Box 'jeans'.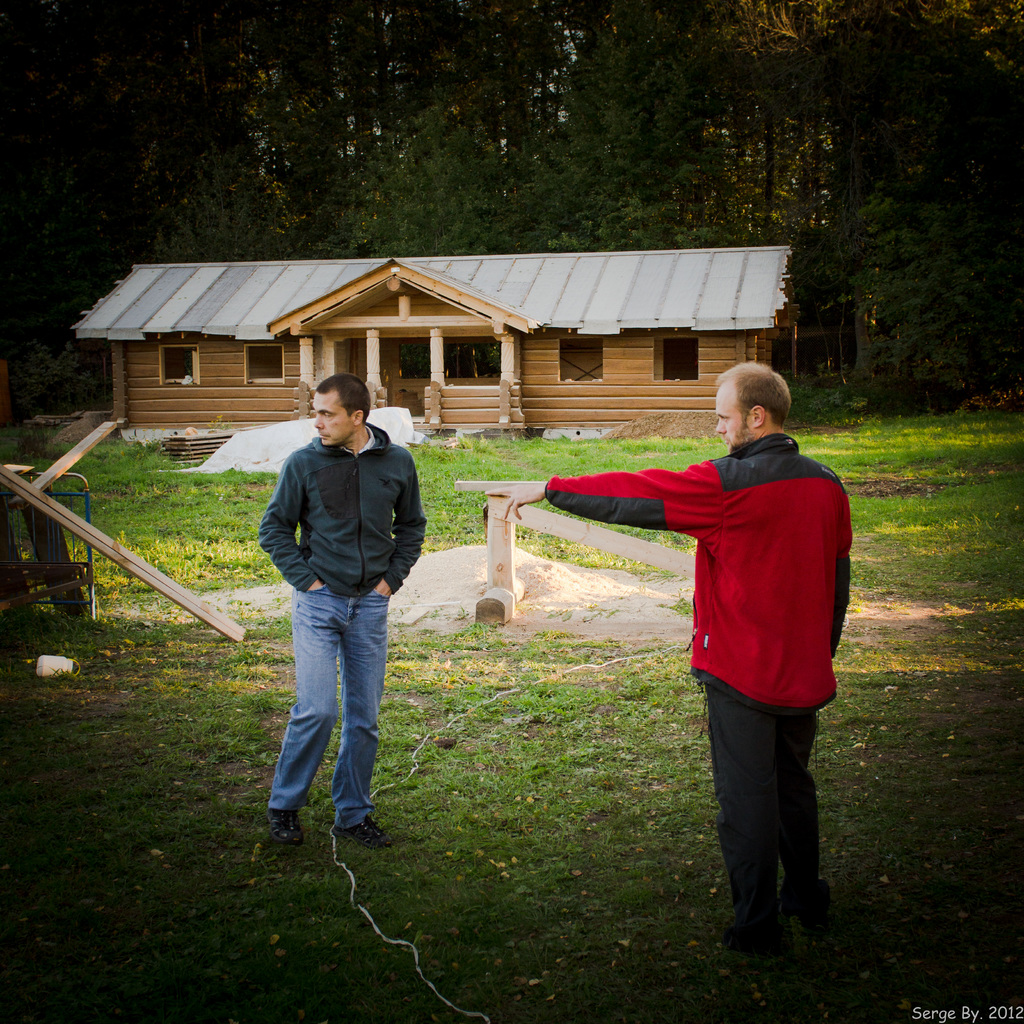
{"x1": 276, "y1": 573, "x2": 412, "y2": 866}.
